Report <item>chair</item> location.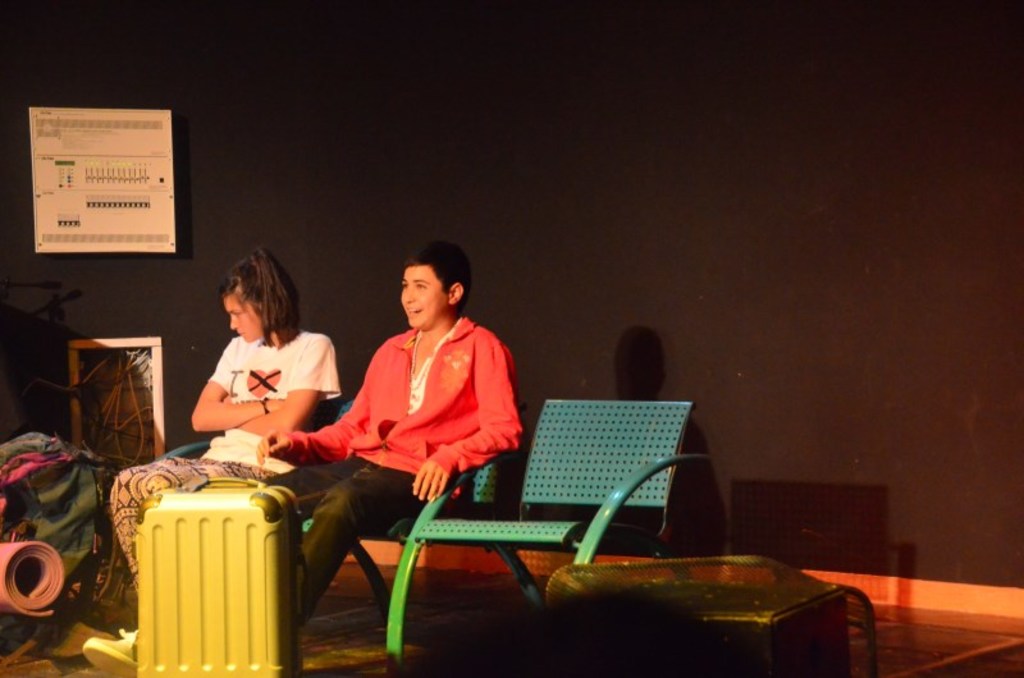
Report: select_region(390, 393, 709, 677).
